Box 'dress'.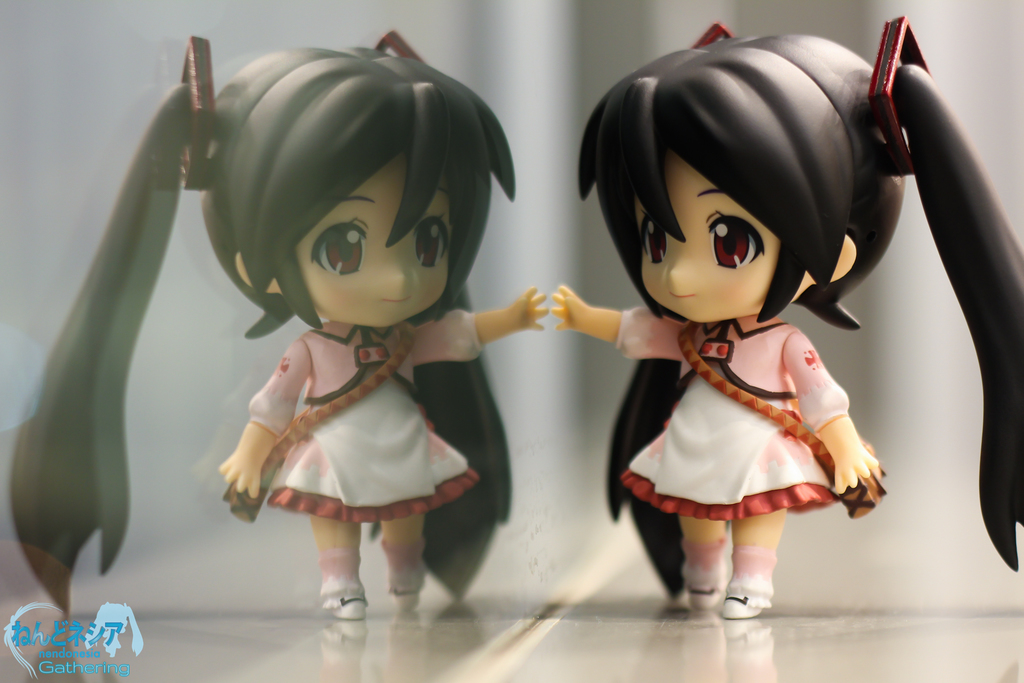
l=248, t=309, r=481, b=525.
